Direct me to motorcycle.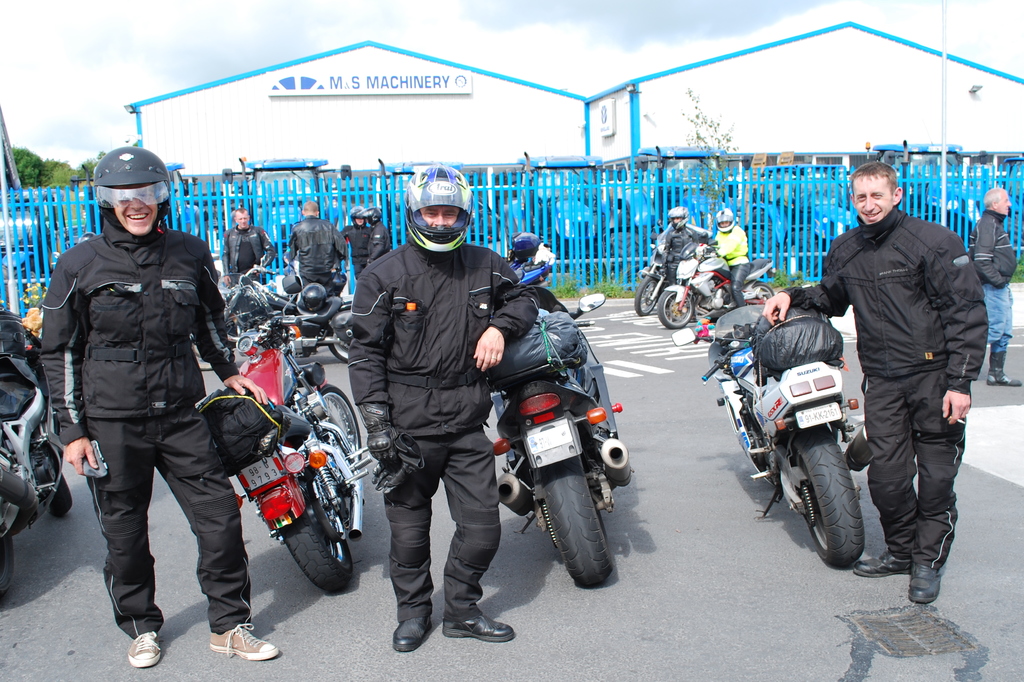
Direction: bbox=(2, 310, 74, 601).
